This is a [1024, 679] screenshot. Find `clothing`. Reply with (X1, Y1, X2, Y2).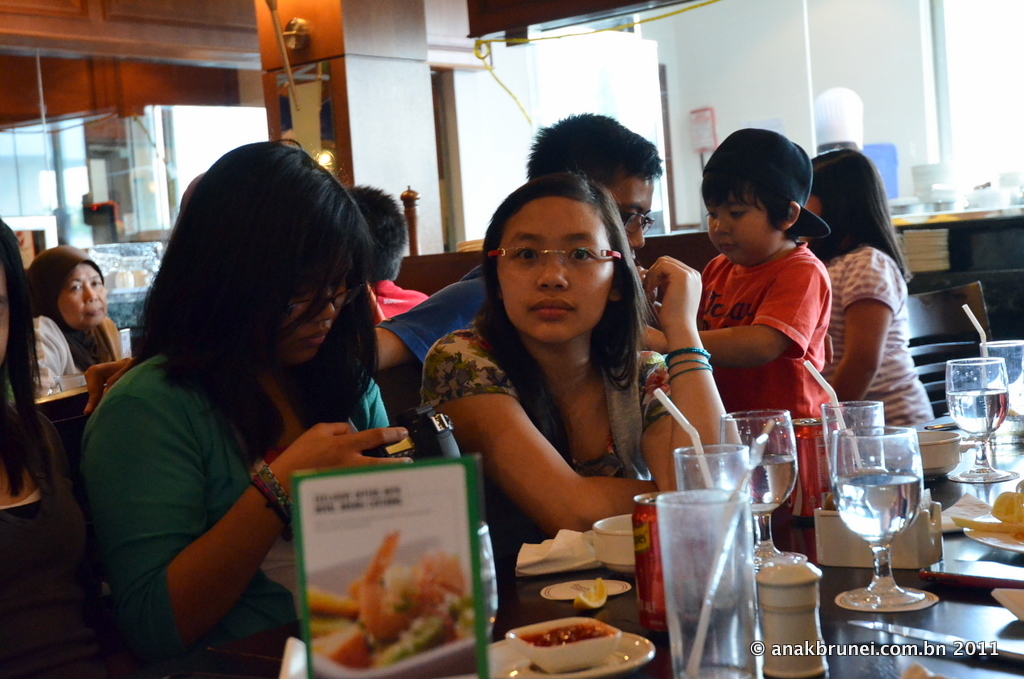
(819, 254, 932, 431).
